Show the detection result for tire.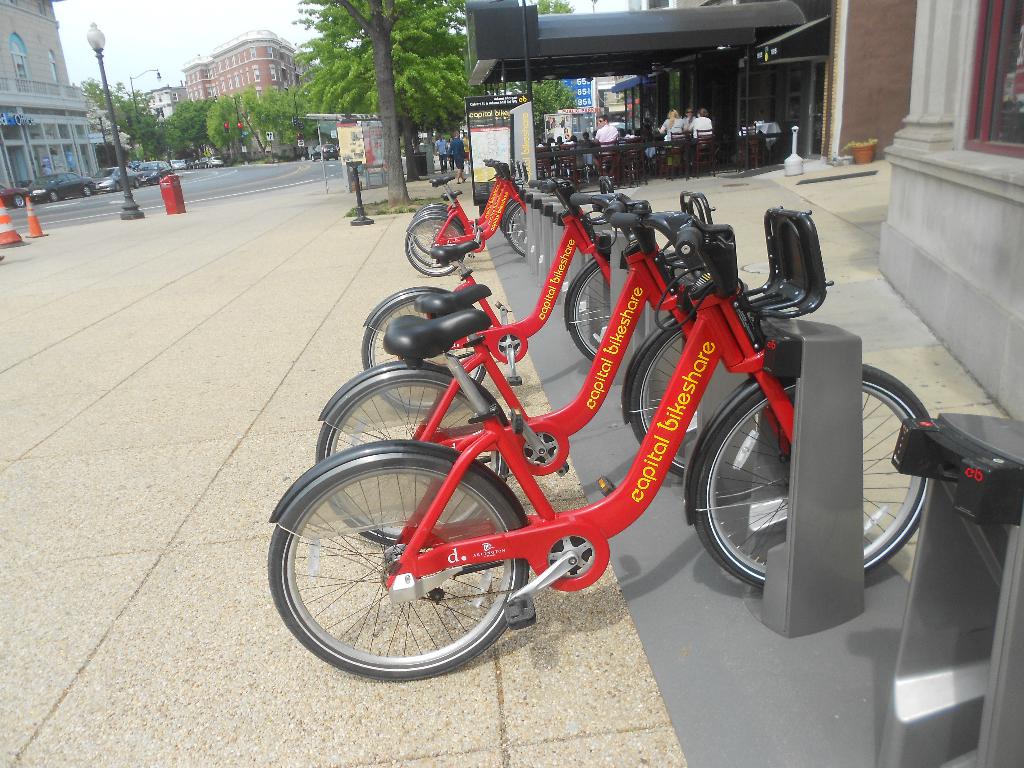
[404, 216, 463, 276].
